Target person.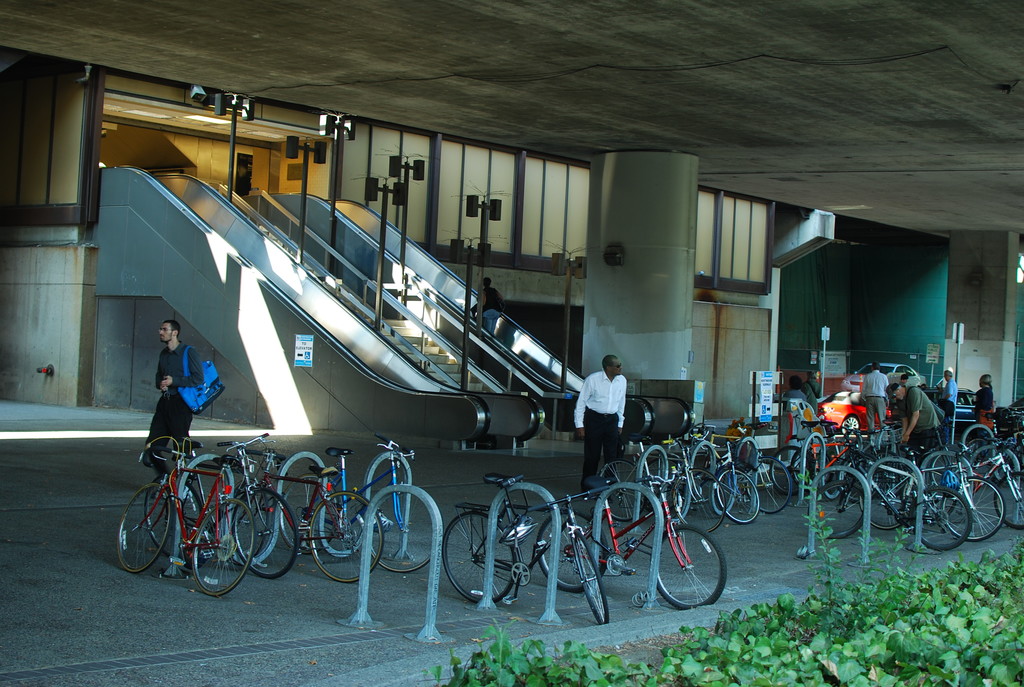
Target region: box=[862, 363, 890, 436].
